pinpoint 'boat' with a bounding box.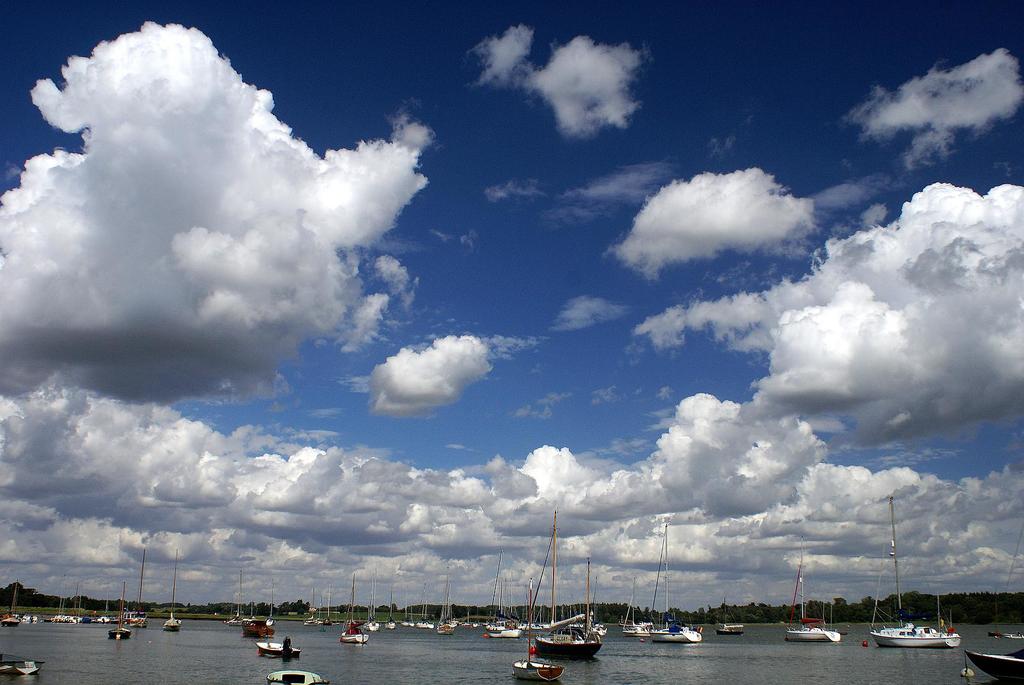
400:581:410:626.
